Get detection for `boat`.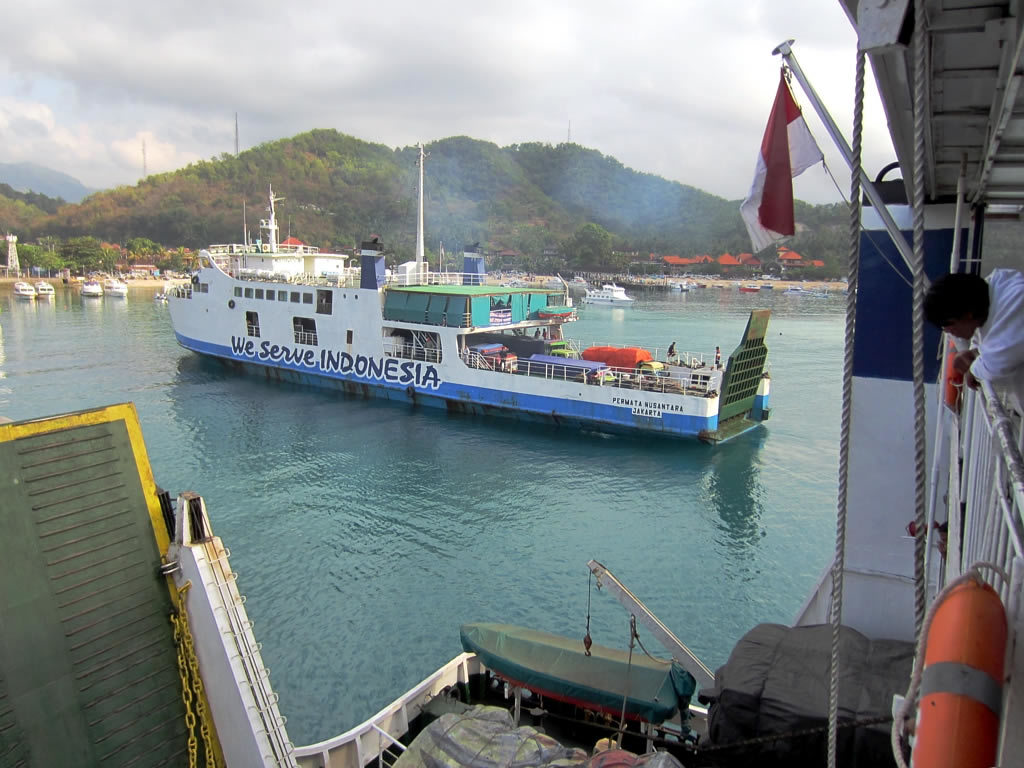
Detection: region(90, 275, 130, 299).
